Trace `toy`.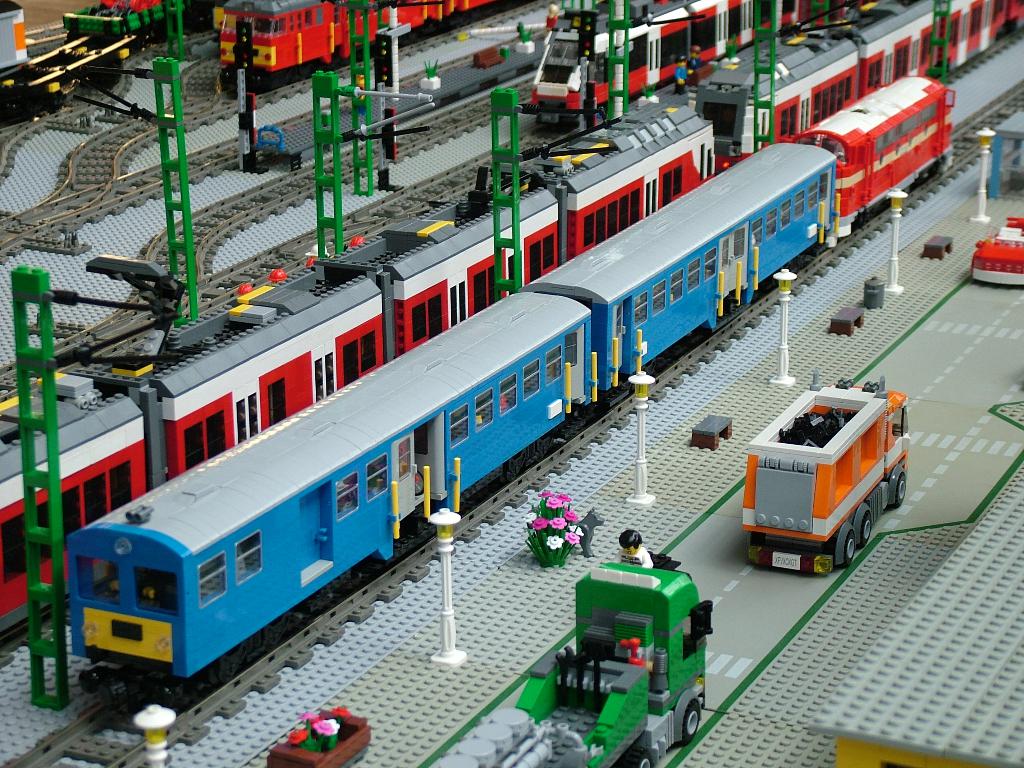
Traced to 865:275:887:310.
